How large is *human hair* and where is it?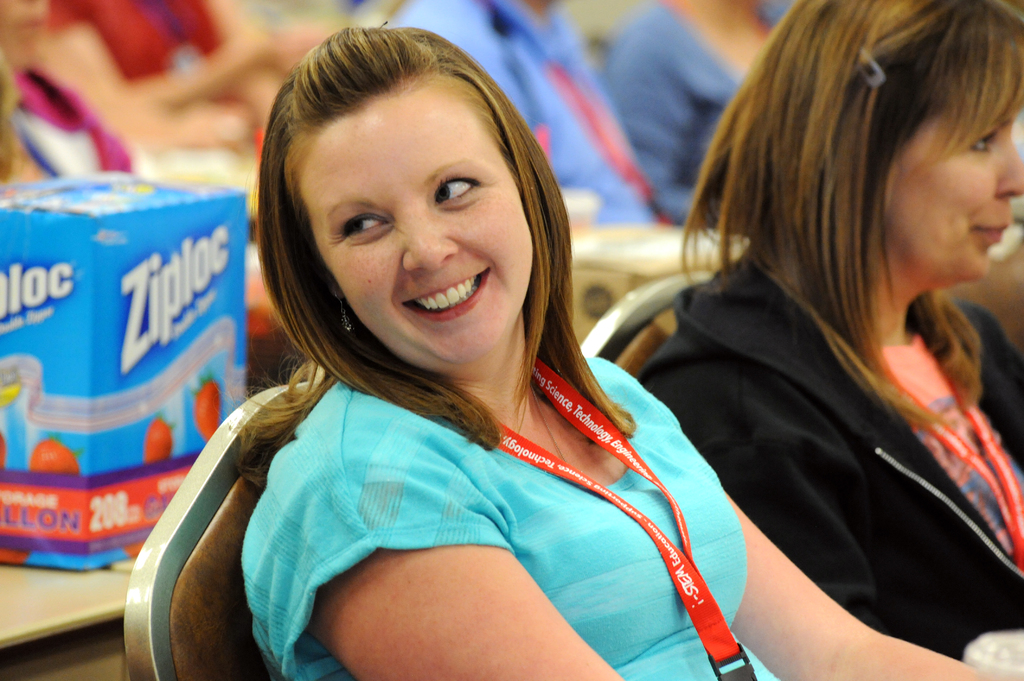
Bounding box: region(228, 22, 643, 490).
